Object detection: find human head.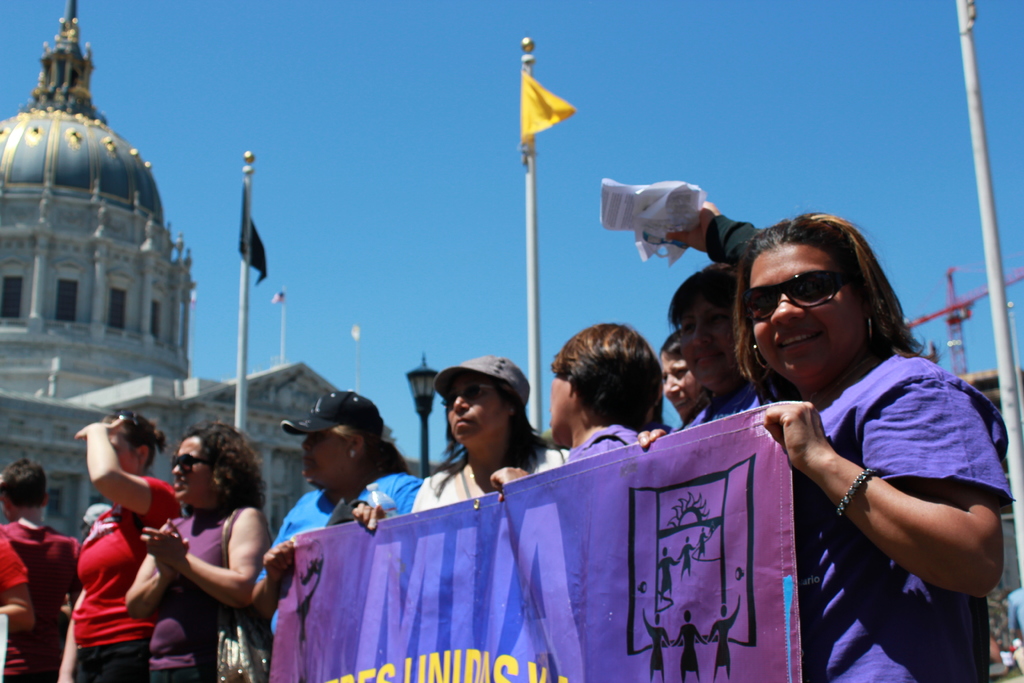
<bbox>0, 454, 48, 516</bbox>.
